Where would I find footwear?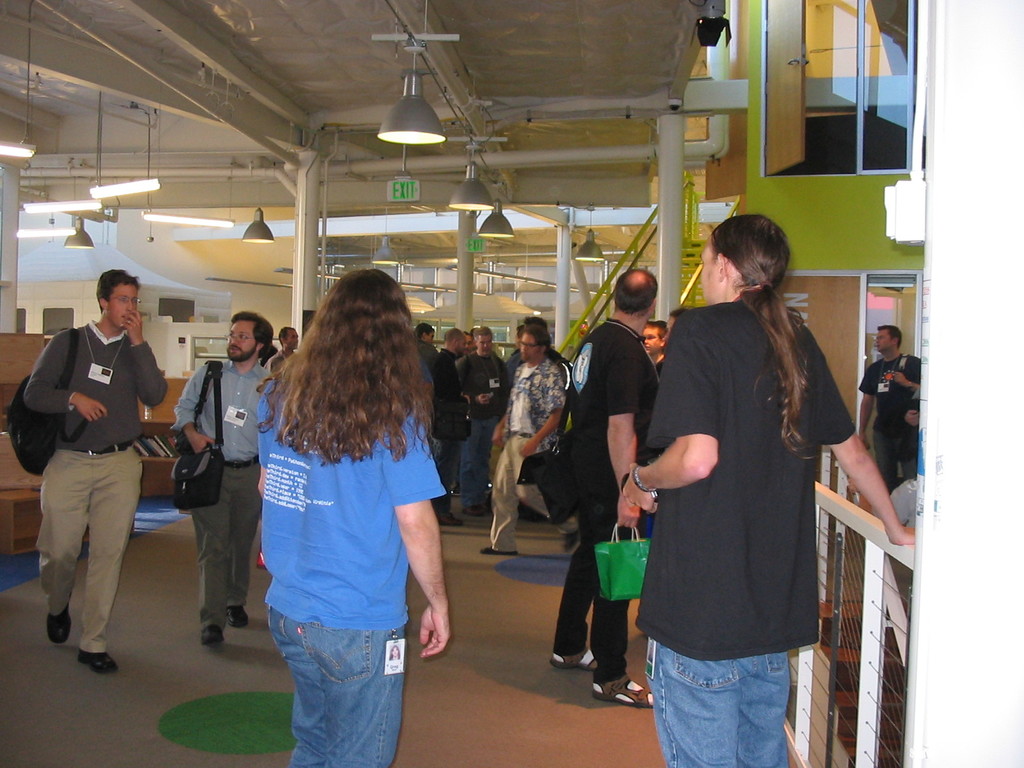
At <bbox>44, 605, 72, 646</bbox>.
